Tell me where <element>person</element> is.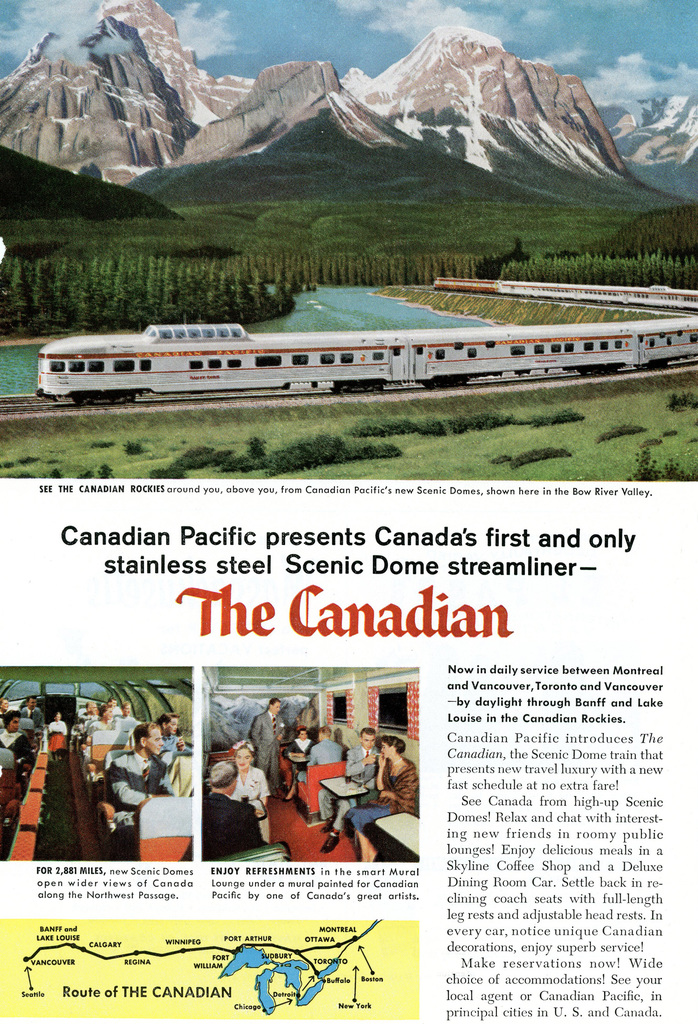
<element>person</element> is at detection(17, 692, 47, 732).
